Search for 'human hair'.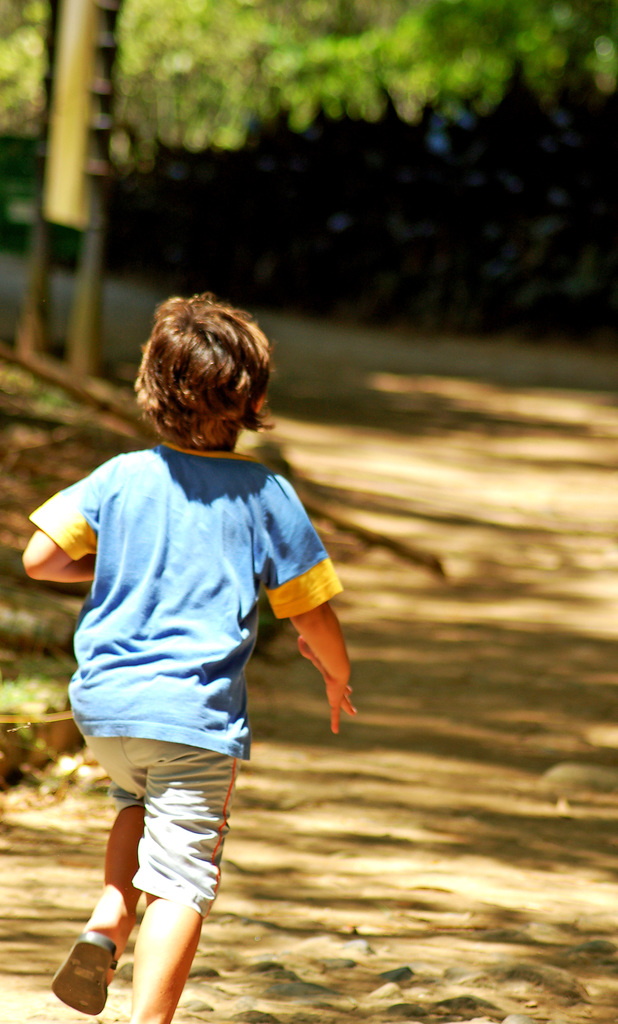
Found at x1=126 y1=299 x2=265 y2=454.
